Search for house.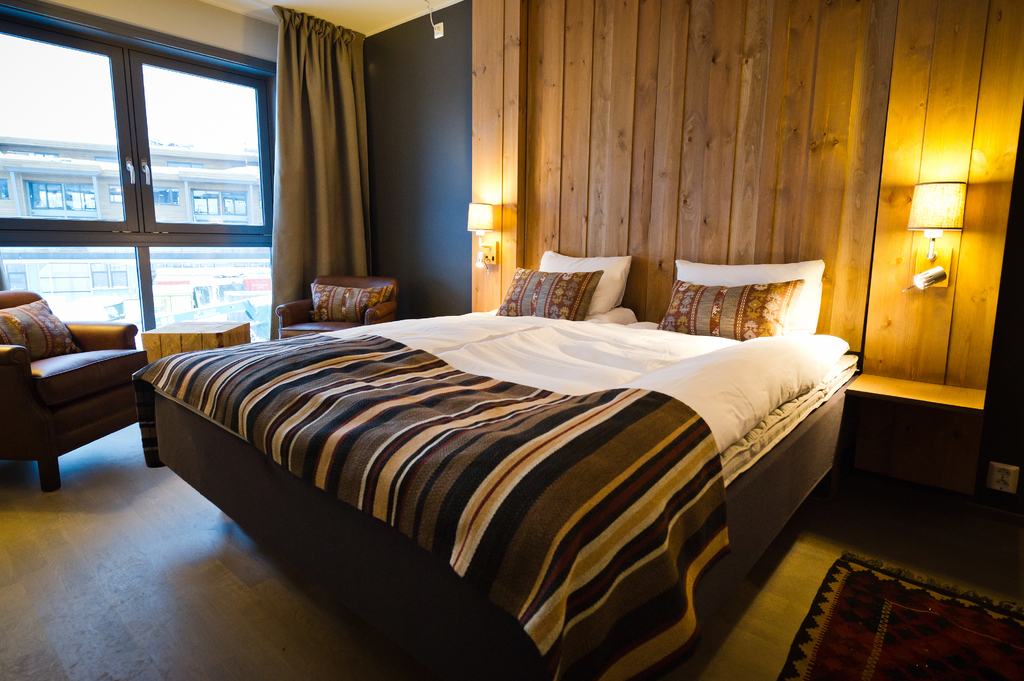
Found at <region>0, 0, 1023, 680</region>.
